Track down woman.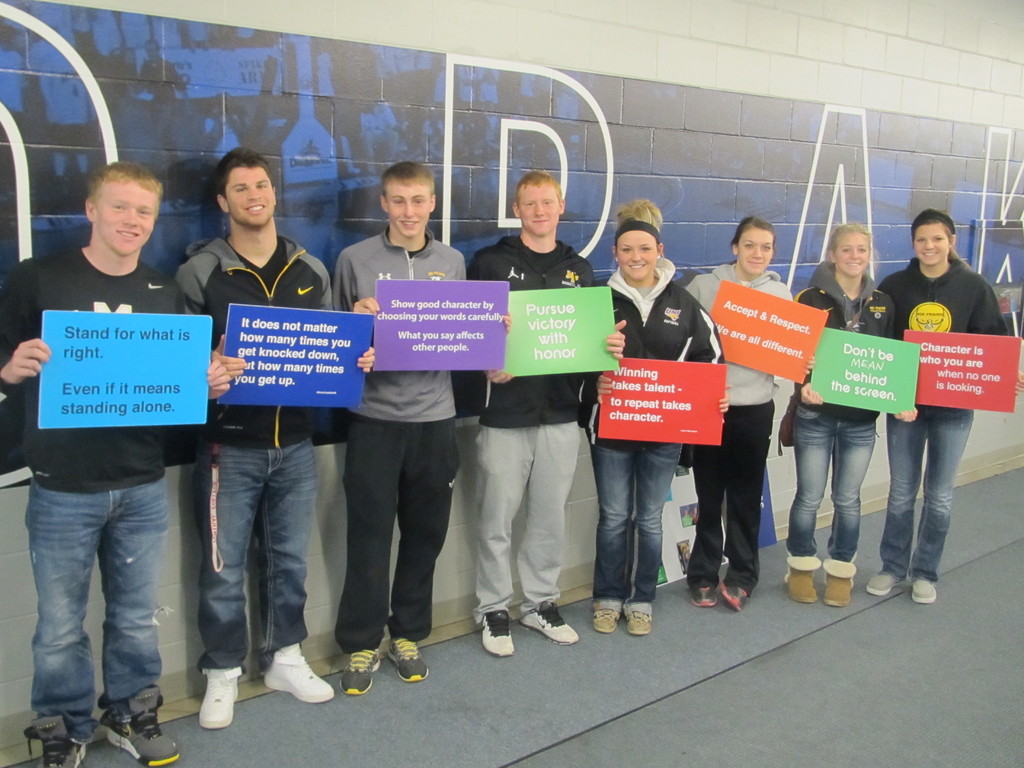
Tracked to detection(781, 220, 922, 605).
